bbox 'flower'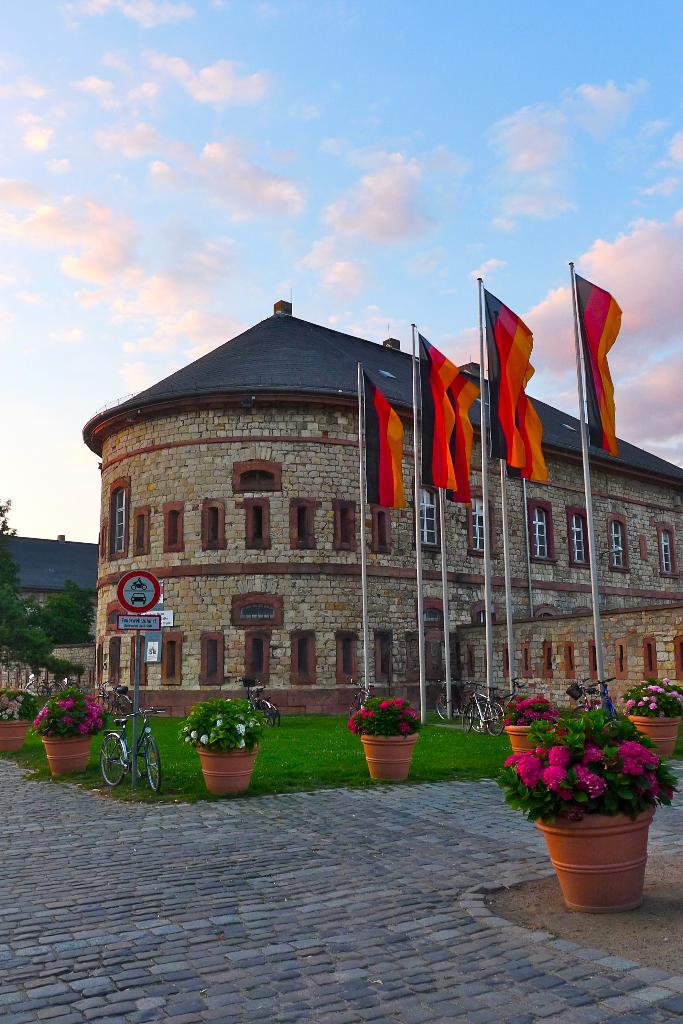
locate(236, 735, 246, 748)
